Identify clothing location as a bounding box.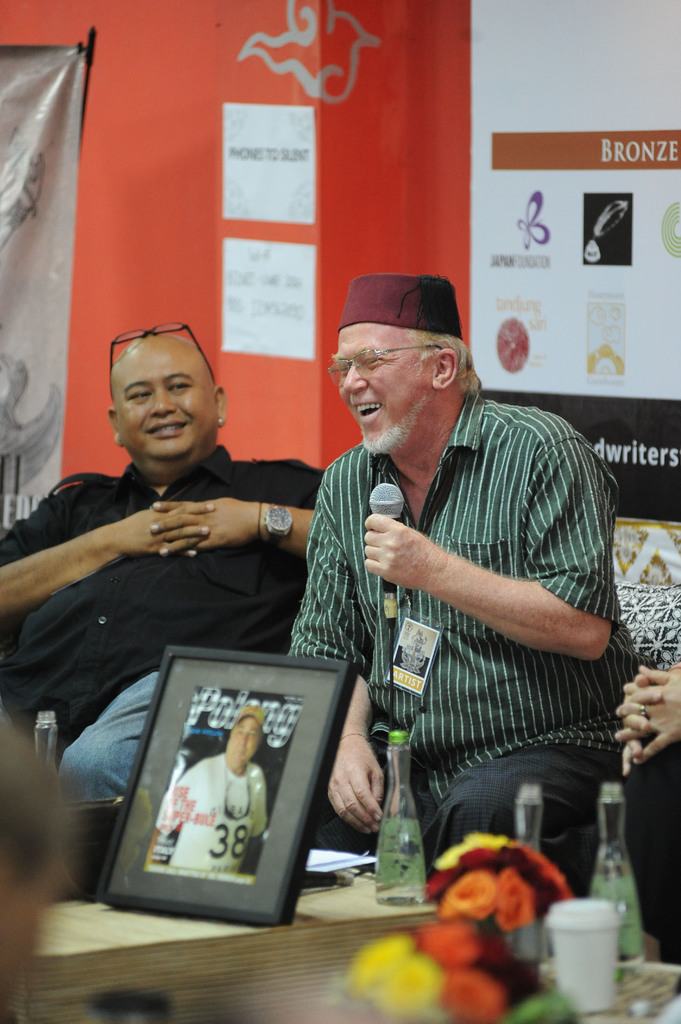
l=306, t=362, r=627, b=872.
